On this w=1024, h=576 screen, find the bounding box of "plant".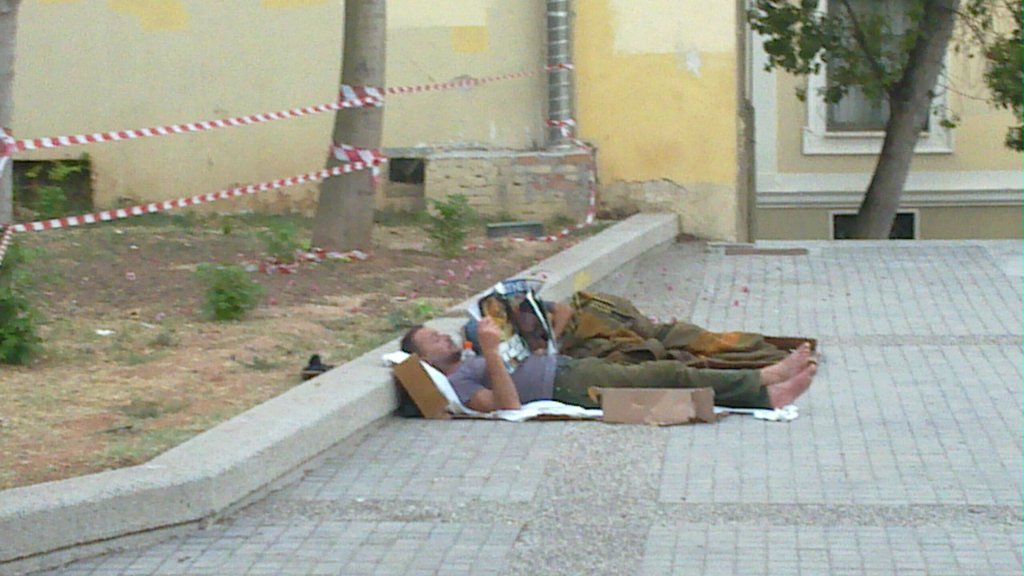
Bounding box: rect(11, 150, 92, 230).
